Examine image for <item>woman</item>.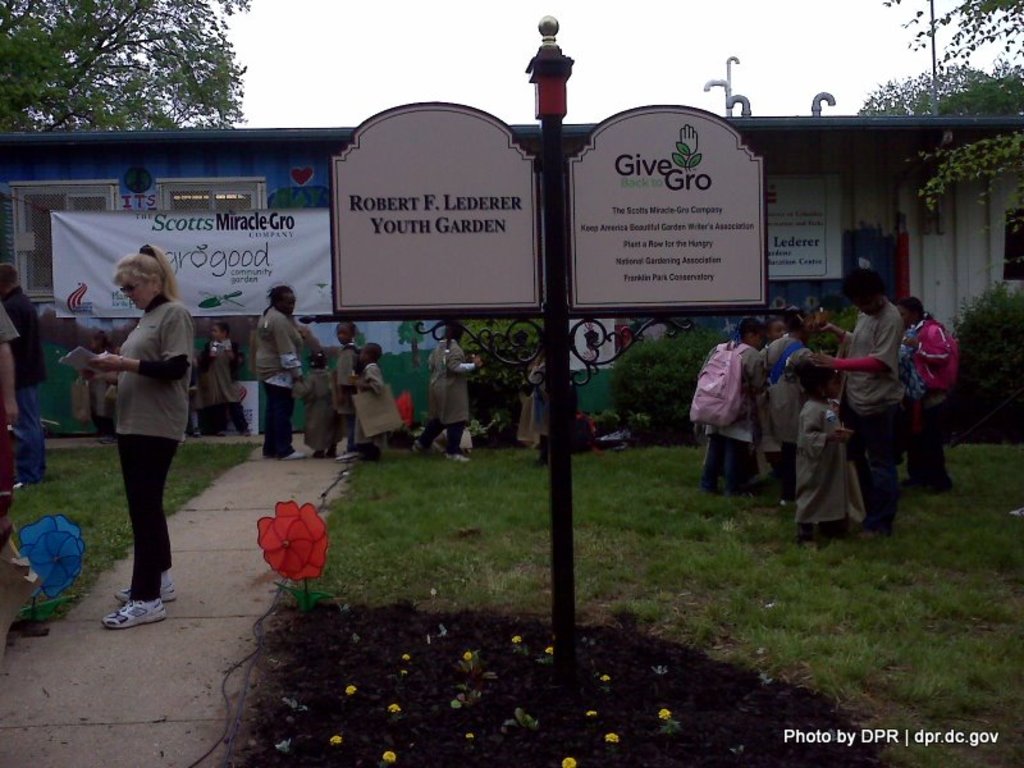
Examination result: {"left": 806, "top": 266, "right": 906, "bottom": 538}.
